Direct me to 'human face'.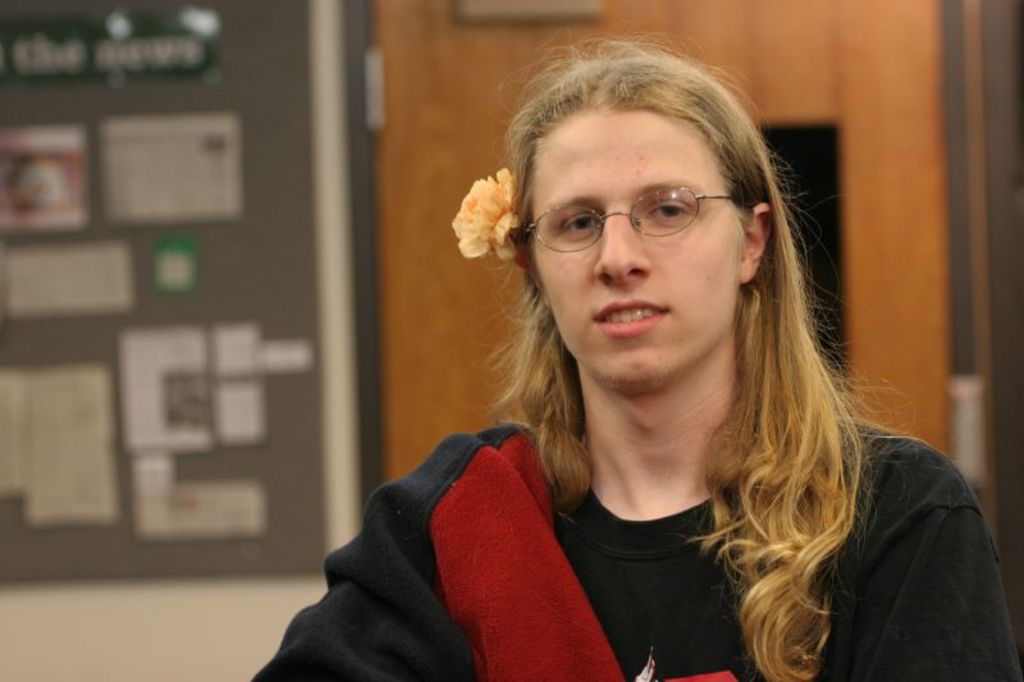
Direction: pyautogui.locateOnScreen(535, 109, 746, 388).
